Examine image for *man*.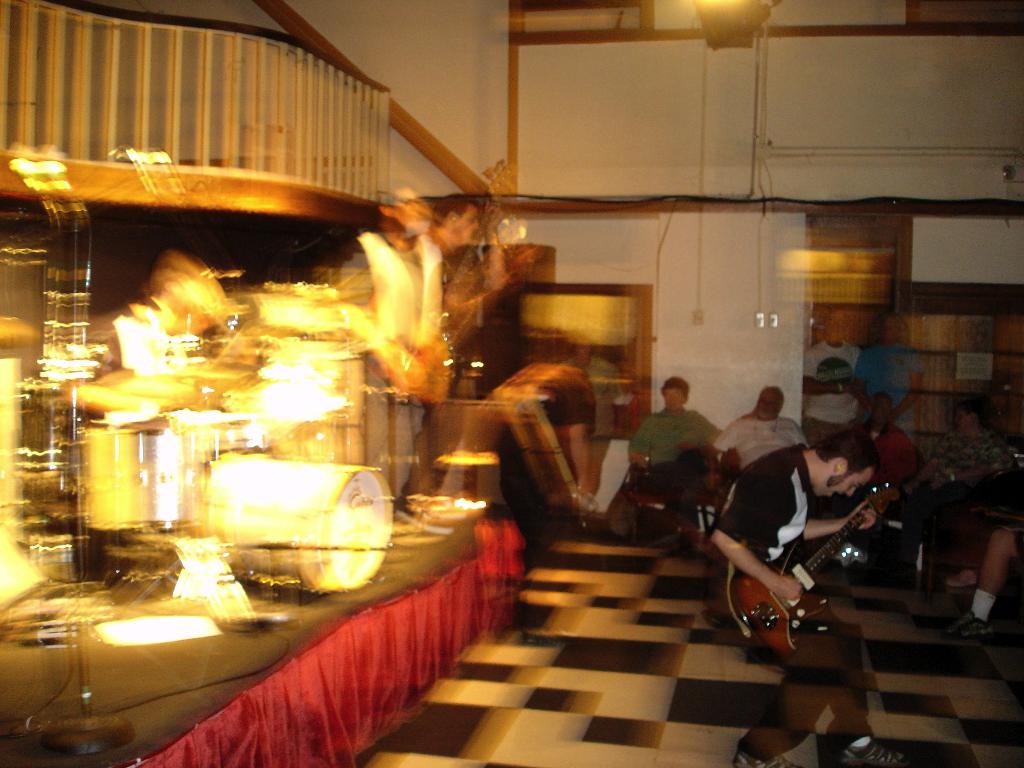
Examination result: select_region(689, 421, 916, 767).
